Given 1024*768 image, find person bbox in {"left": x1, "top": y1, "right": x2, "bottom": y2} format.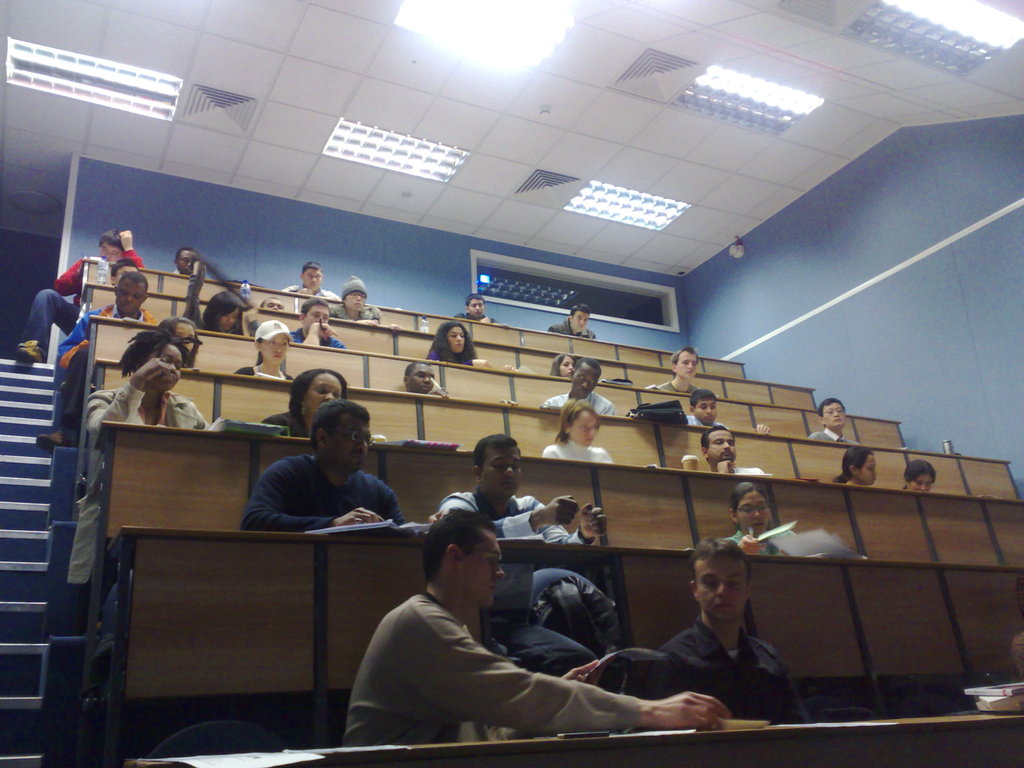
{"left": 172, "top": 244, "right": 198, "bottom": 278}.
